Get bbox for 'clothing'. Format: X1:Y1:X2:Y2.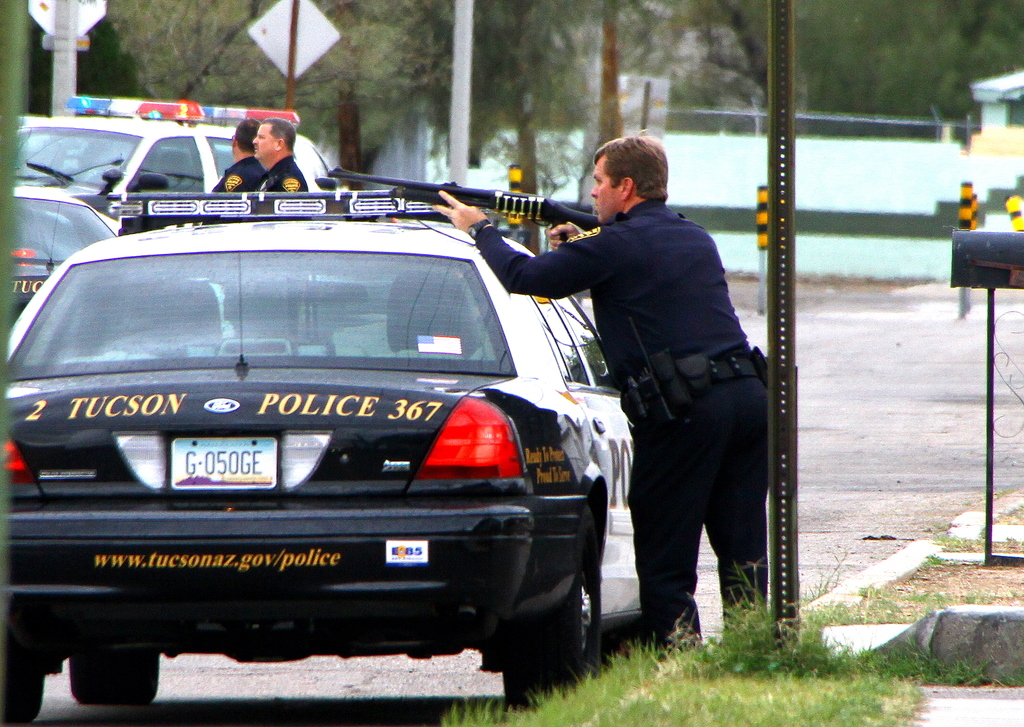
255:154:309:190.
